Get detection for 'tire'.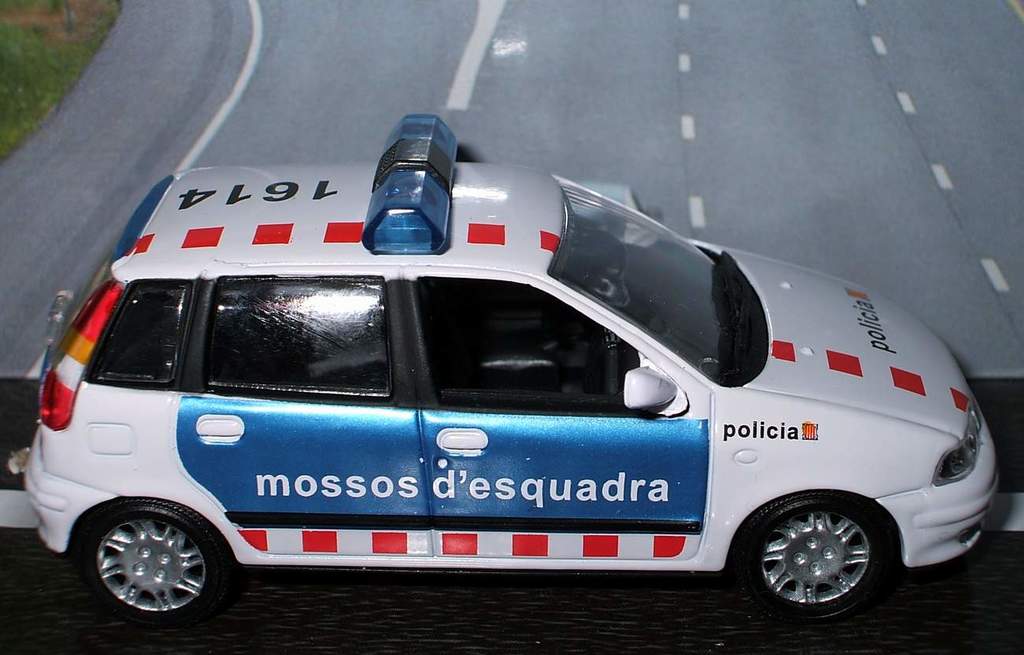
Detection: box(725, 494, 895, 626).
